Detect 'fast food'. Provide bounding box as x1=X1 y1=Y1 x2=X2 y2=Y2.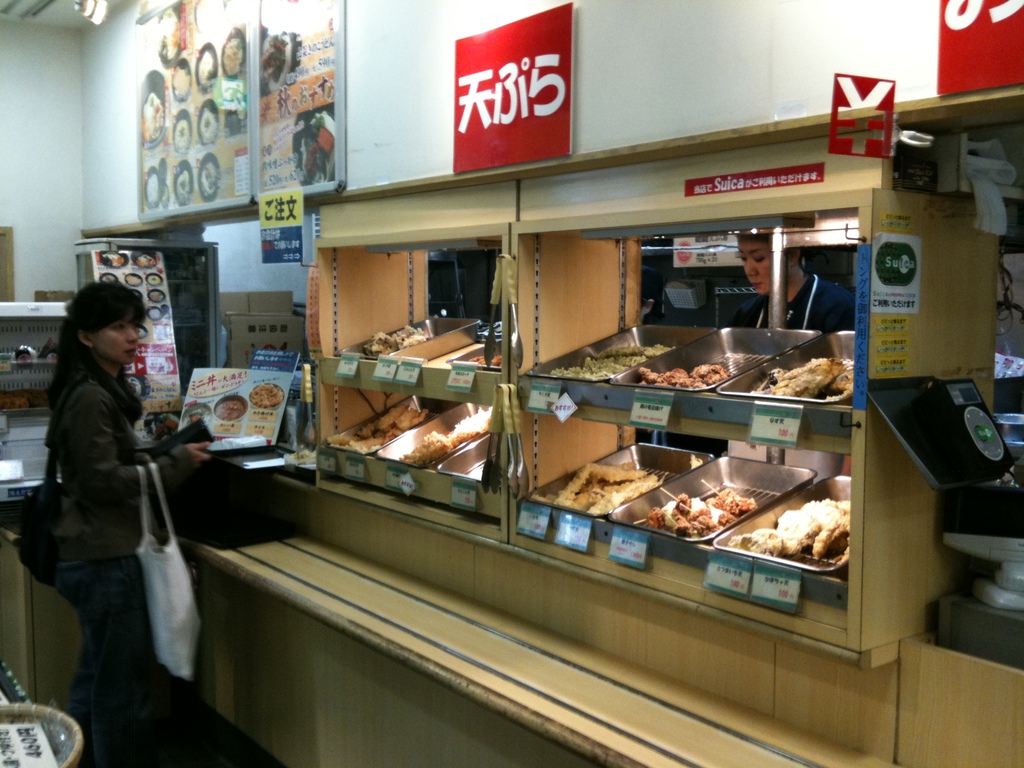
x1=199 y1=104 x2=216 y2=136.
